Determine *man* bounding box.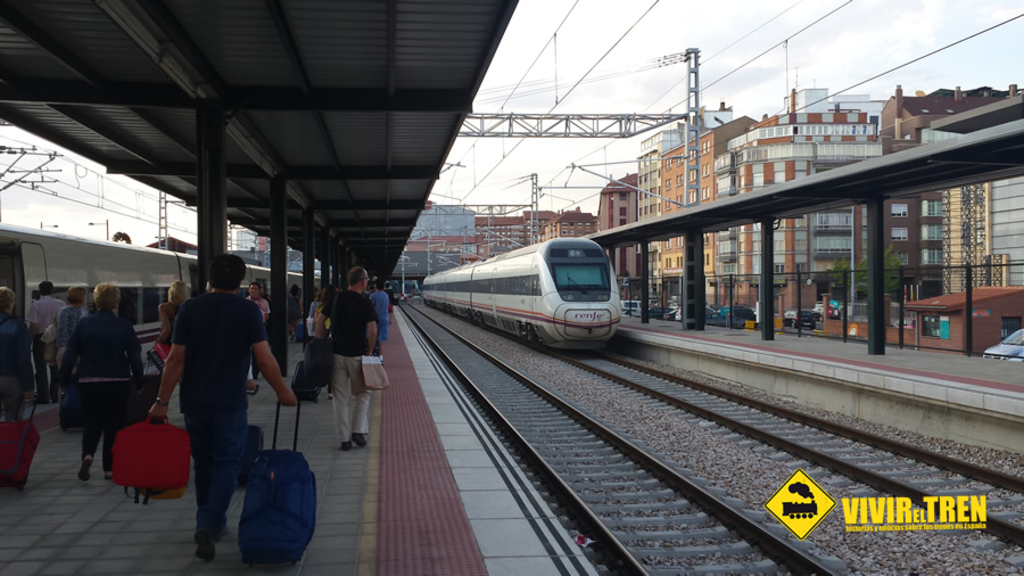
Determined: left=146, top=258, right=278, bottom=548.
